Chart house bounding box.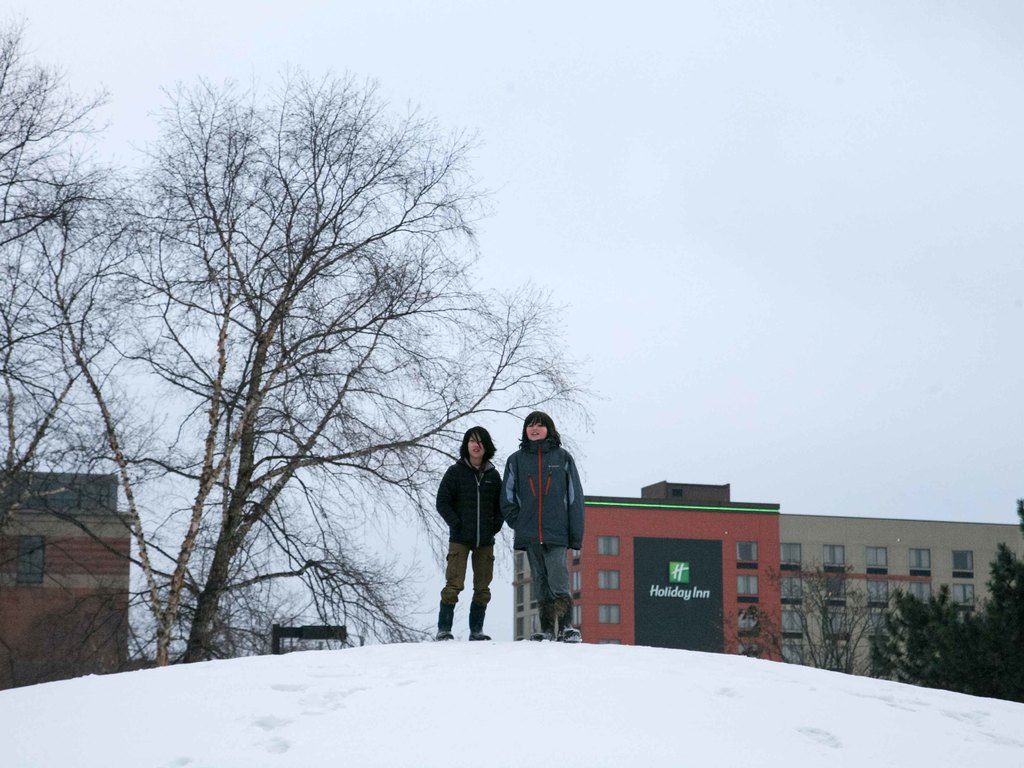
Charted: 506,496,793,655.
